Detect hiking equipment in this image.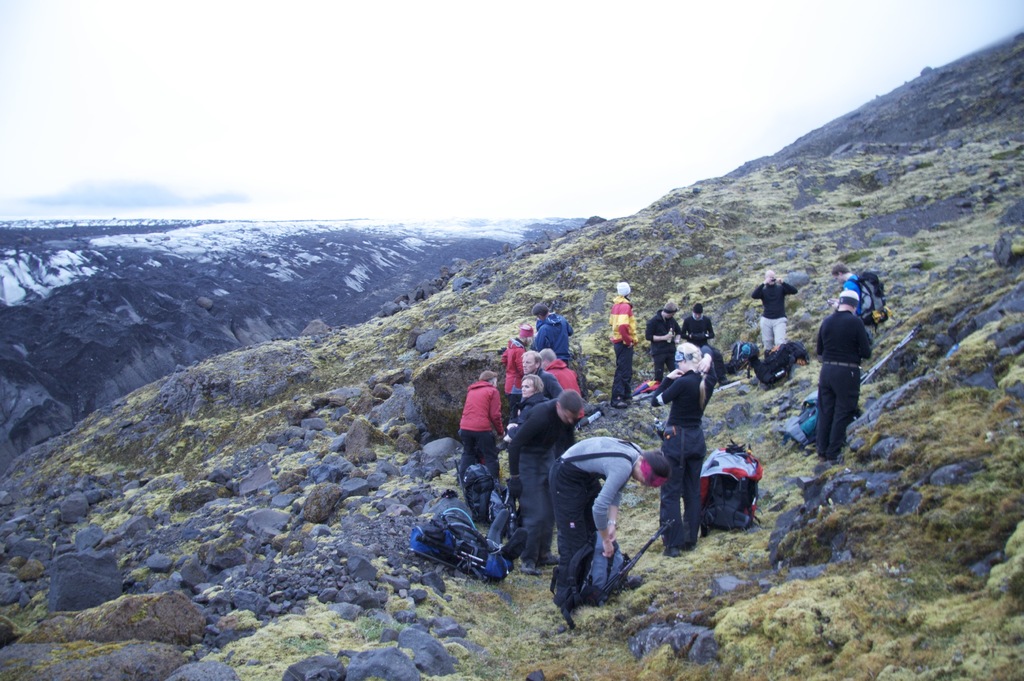
Detection: rect(659, 545, 677, 557).
